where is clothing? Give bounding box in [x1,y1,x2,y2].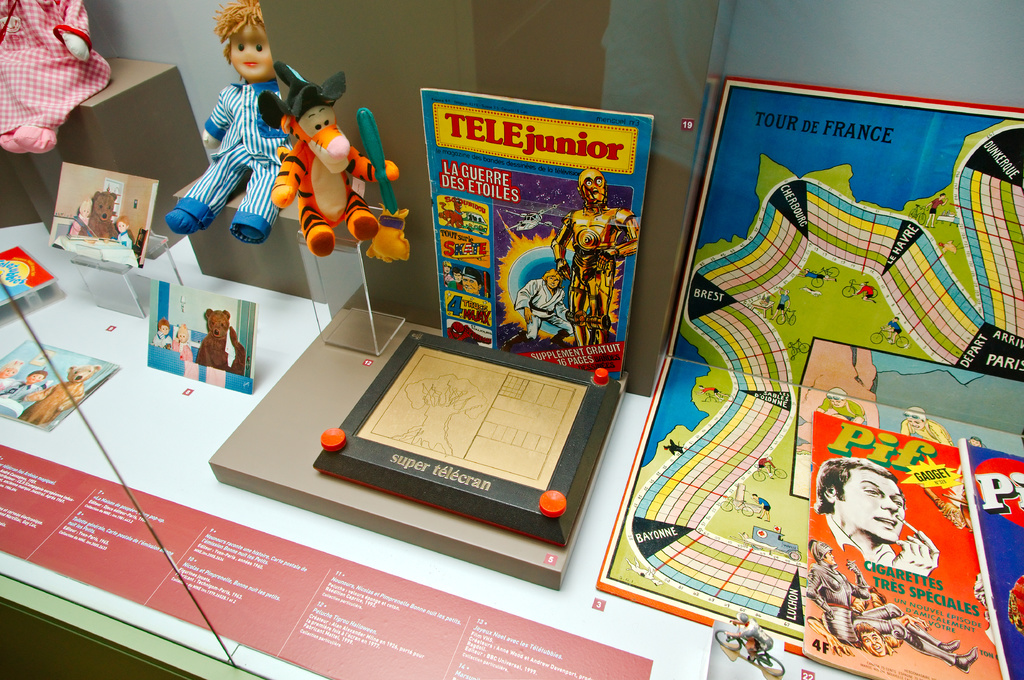
[0,372,7,391].
